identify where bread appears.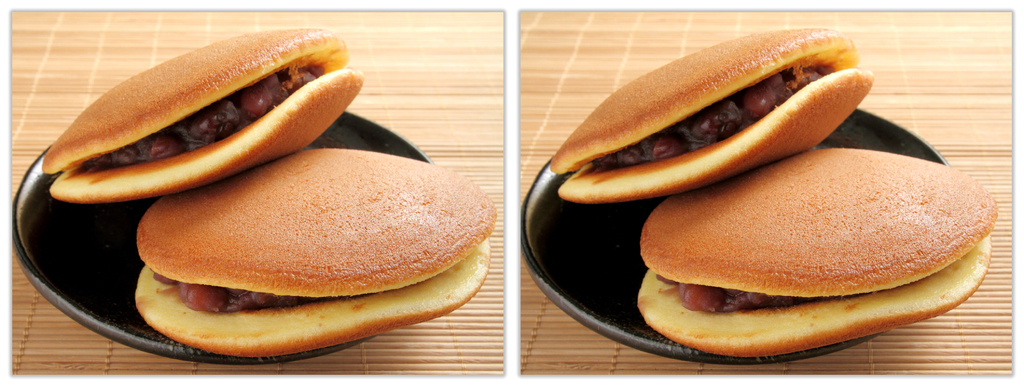
Appears at (134,234,492,356).
